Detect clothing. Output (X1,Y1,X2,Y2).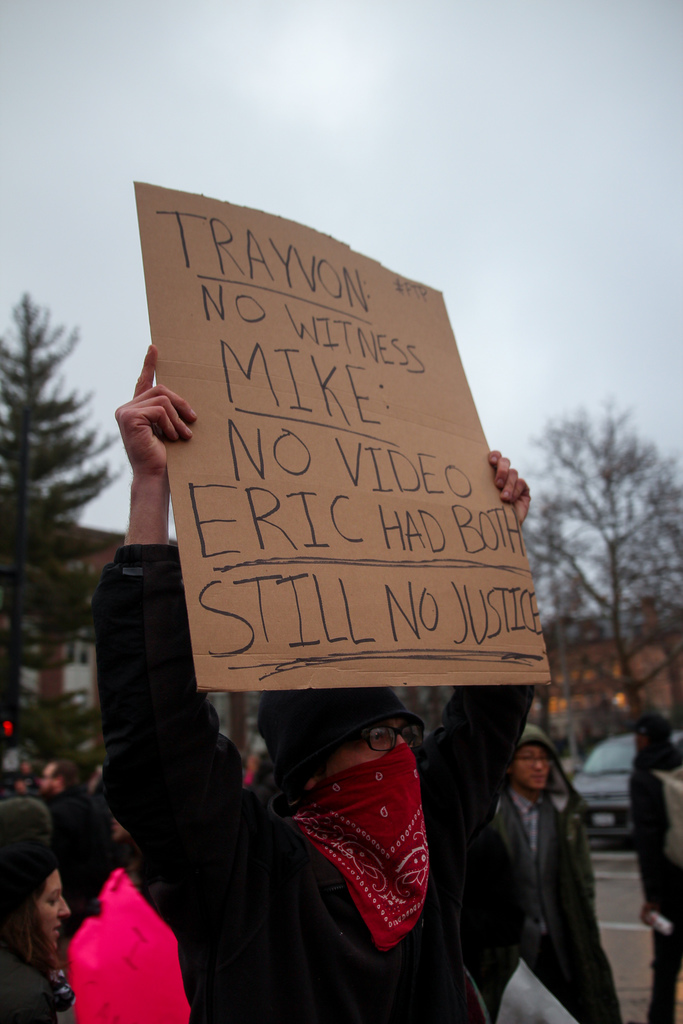
(0,929,77,1023).
